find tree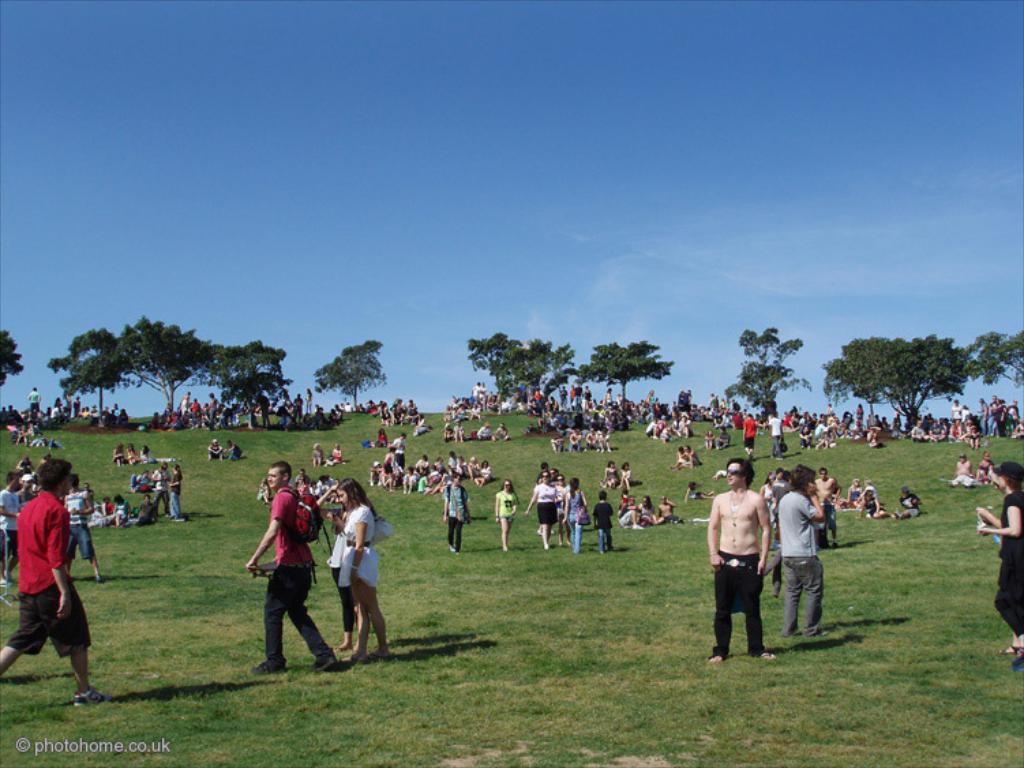
(314, 337, 390, 415)
